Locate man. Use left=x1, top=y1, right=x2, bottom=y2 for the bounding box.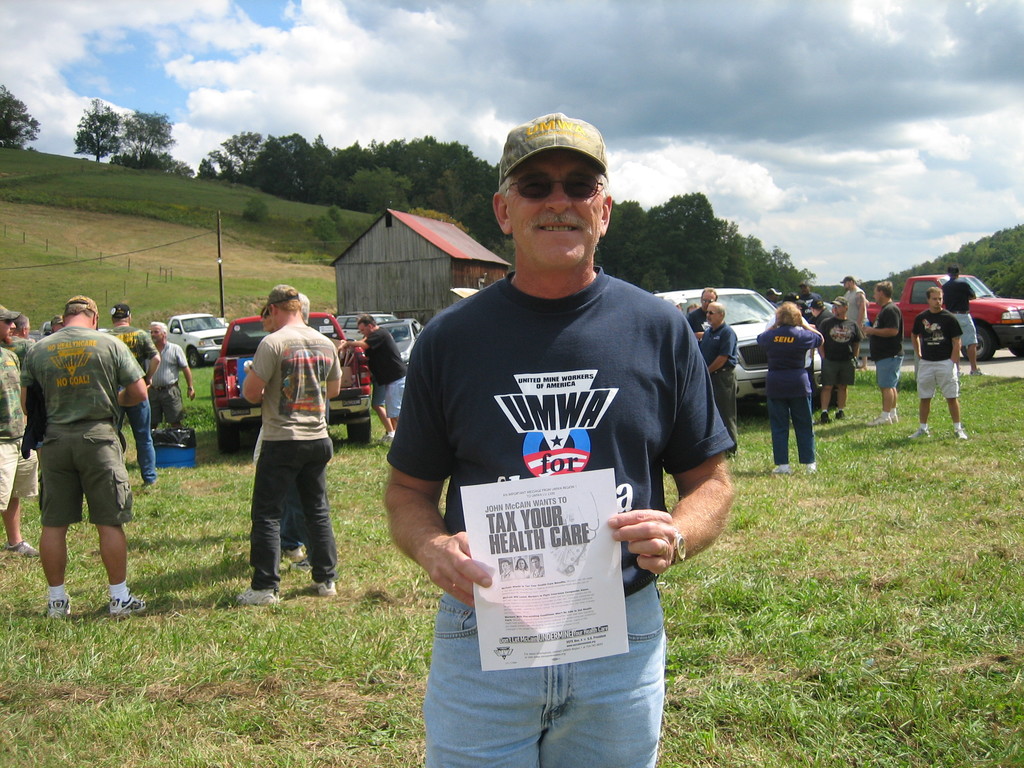
left=755, top=303, right=826, bottom=474.
